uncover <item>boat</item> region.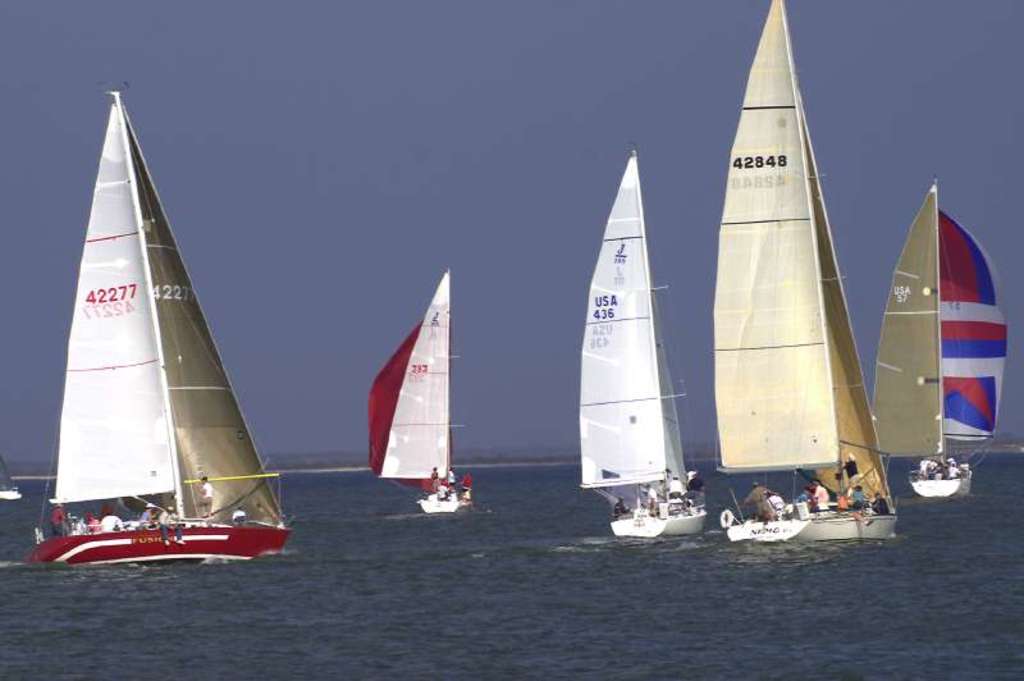
Uncovered: 376,271,476,522.
